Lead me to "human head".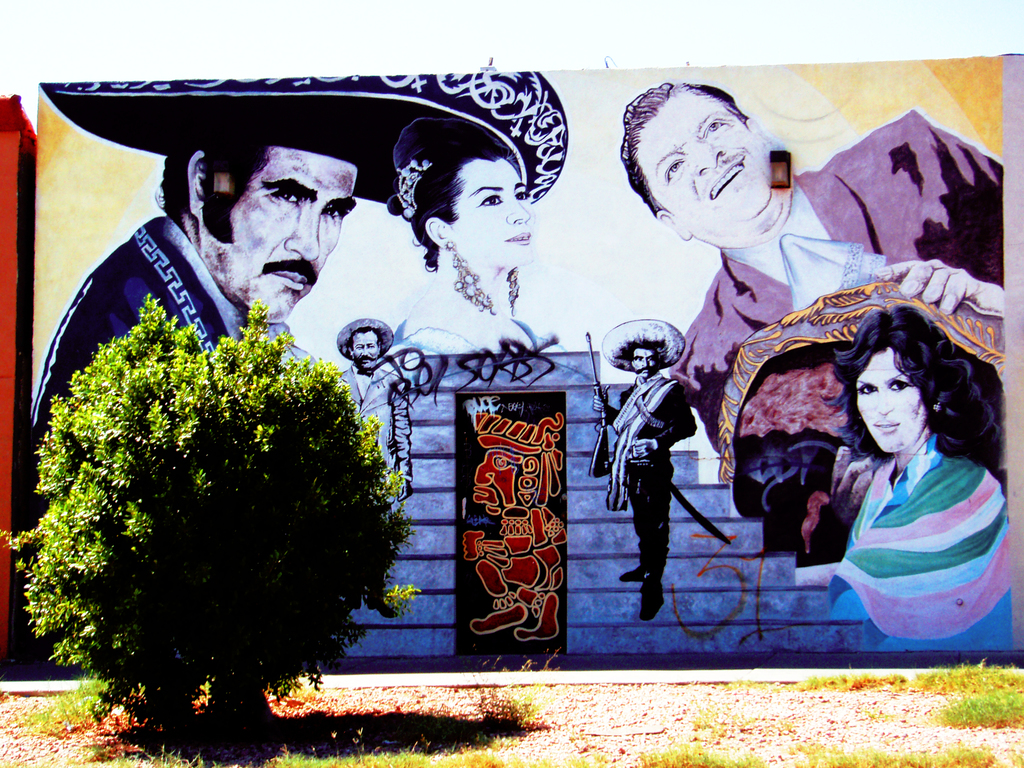
Lead to (x1=381, y1=120, x2=540, y2=269).
